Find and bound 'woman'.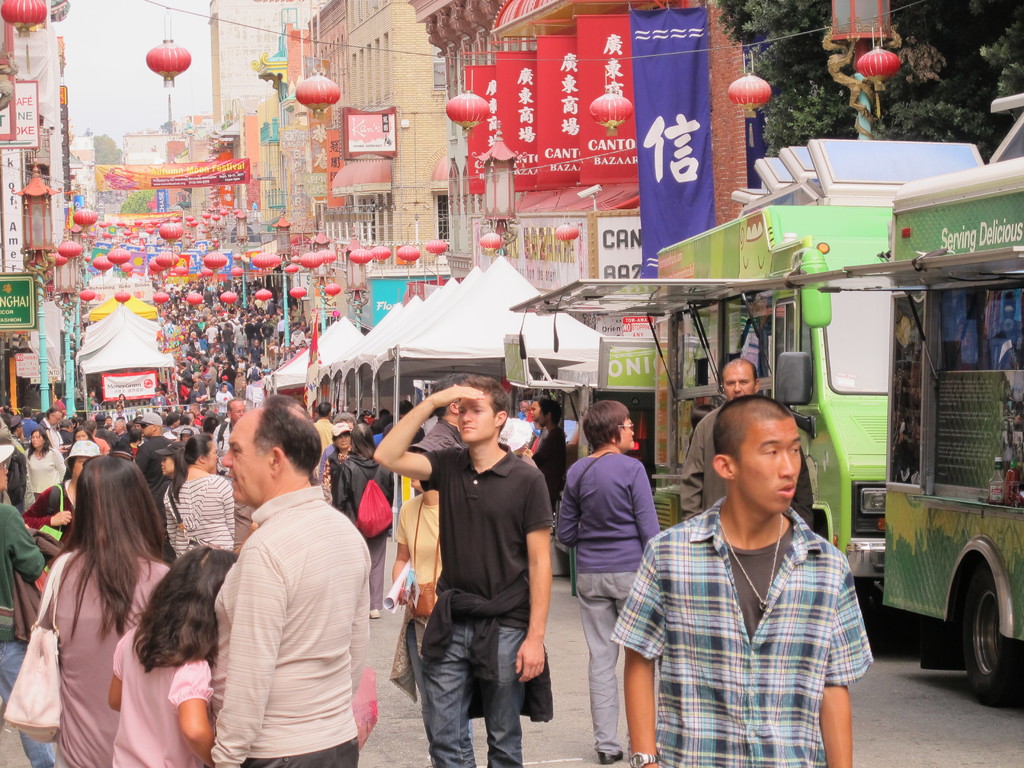
Bound: (5, 445, 172, 767).
